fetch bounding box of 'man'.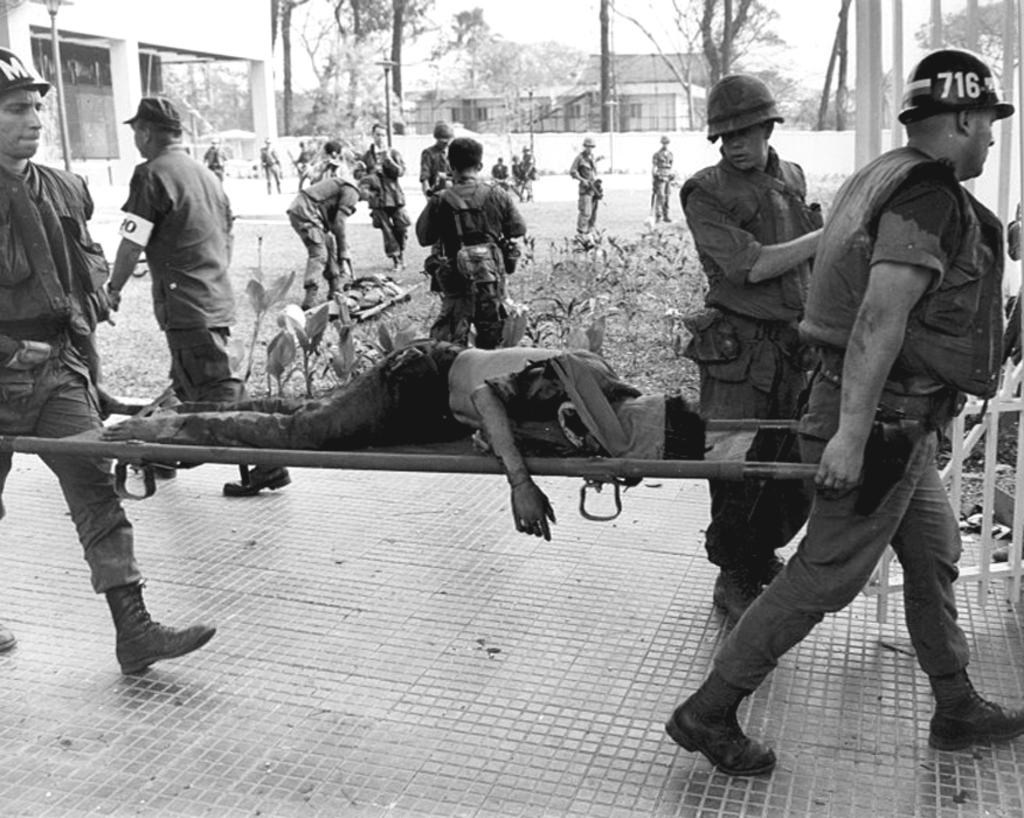
Bbox: detection(0, 47, 217, 675).
